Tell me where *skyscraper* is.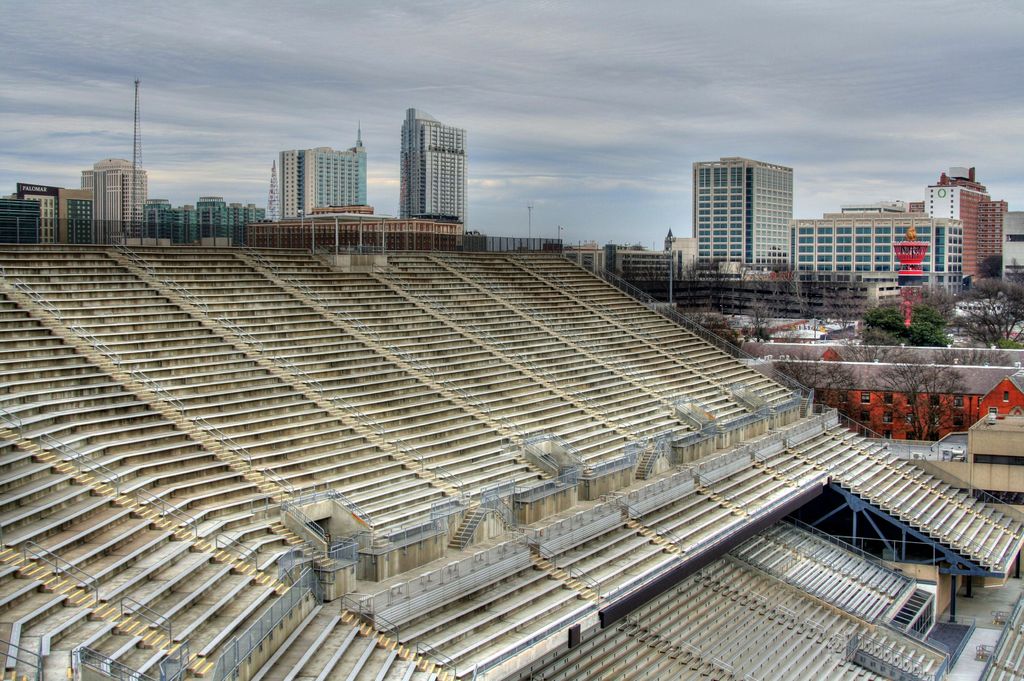
*skyscraper* is at bbox=(78, 153, 153, 239).
